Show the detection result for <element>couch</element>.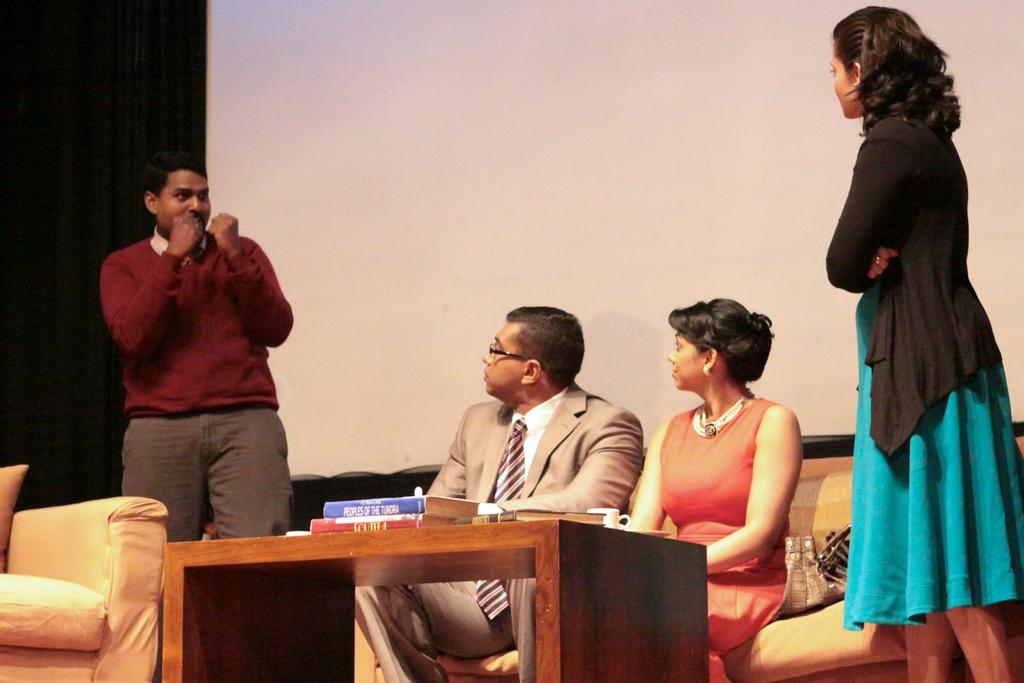
box(0, 468, 167, 682).
